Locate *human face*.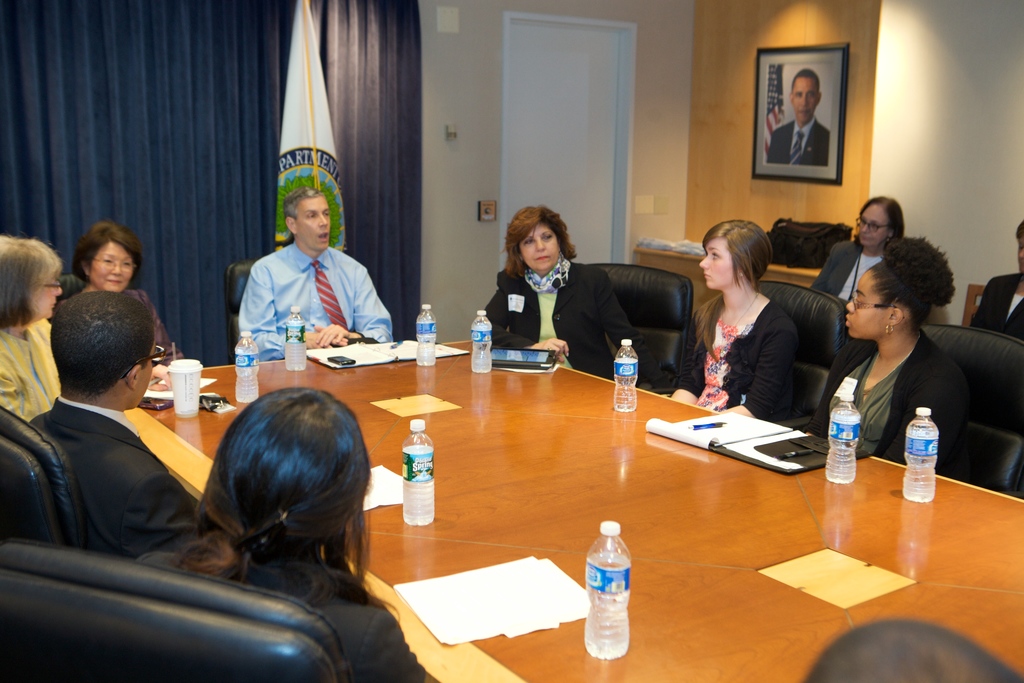
Bounding box: <bbox>296, 195, 330, 249</bbox>.
